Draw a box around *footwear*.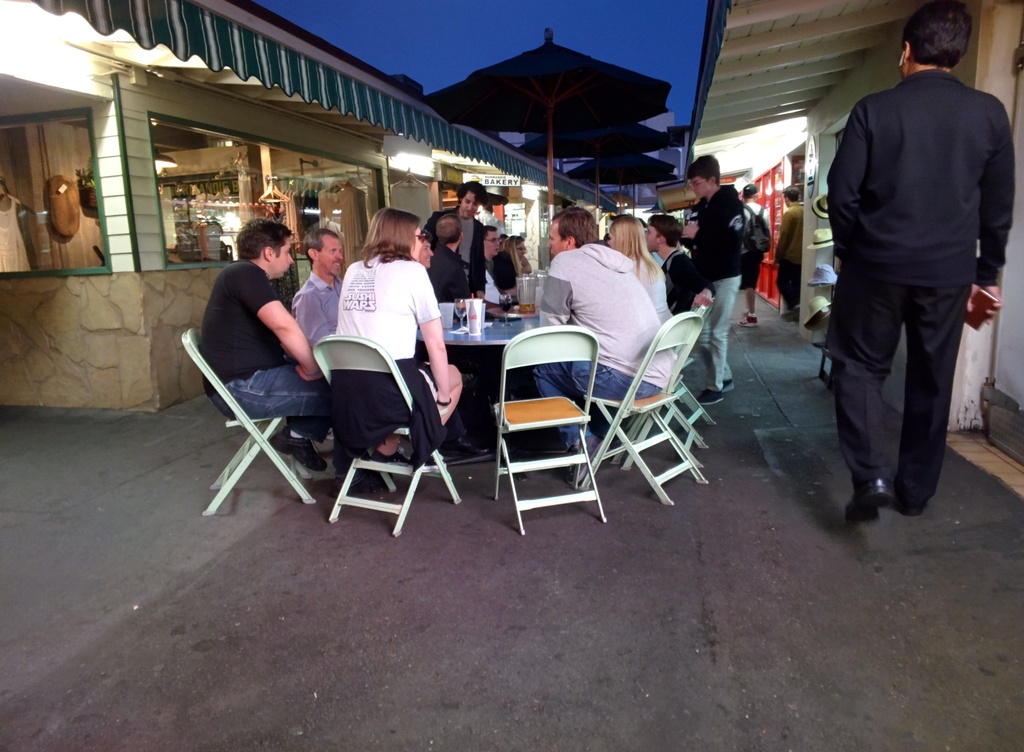
[370, 445, 413, 466].
